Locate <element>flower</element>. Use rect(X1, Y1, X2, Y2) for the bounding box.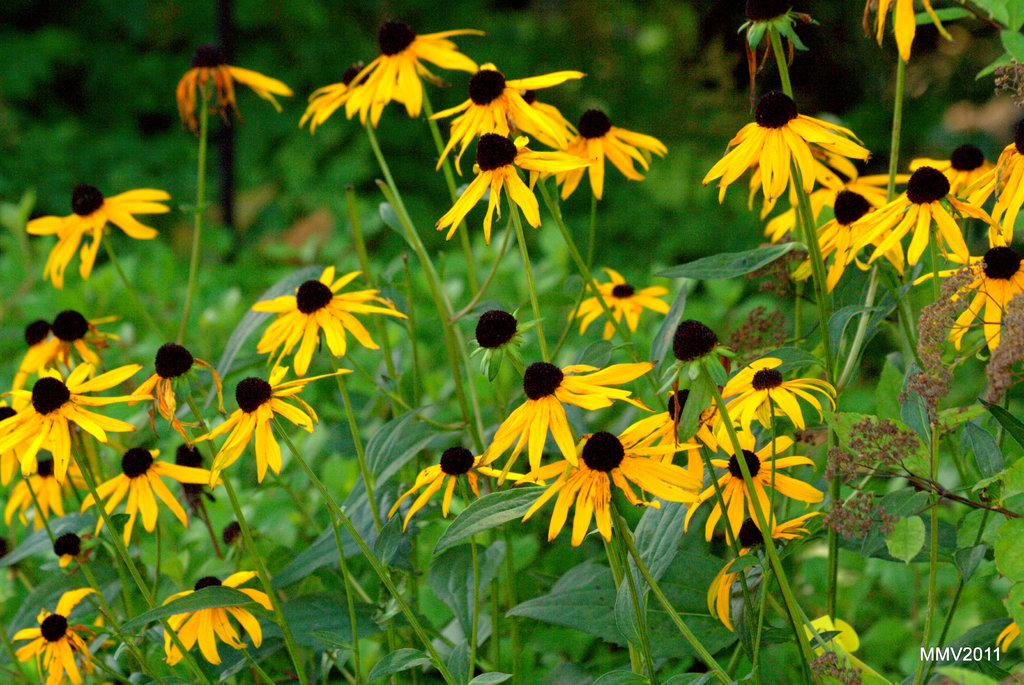
rect(0, 360, 140, 483).
